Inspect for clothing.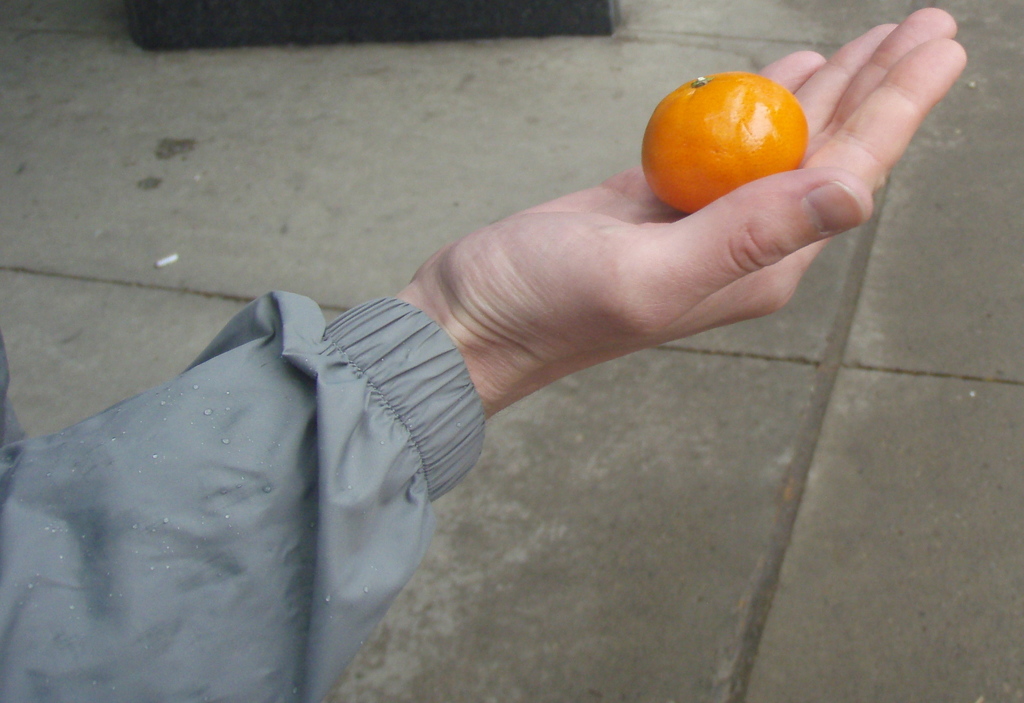
Inspection: <box>0,245,473,679</box>.
